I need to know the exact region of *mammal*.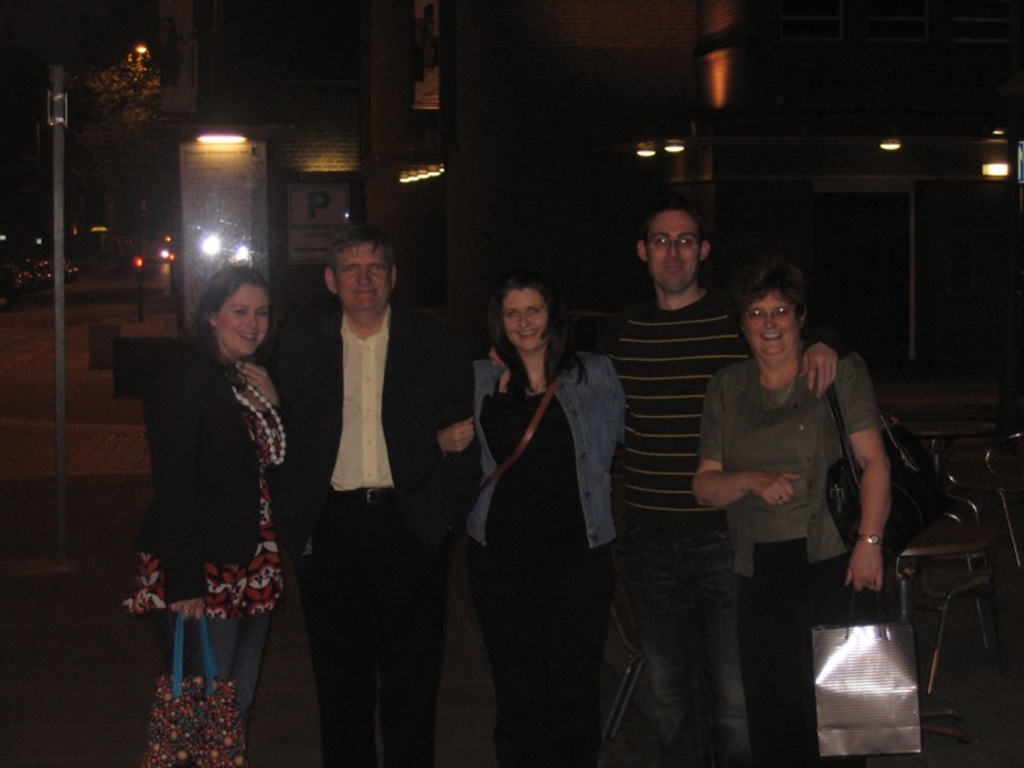
Region: 690,255,893,767.
